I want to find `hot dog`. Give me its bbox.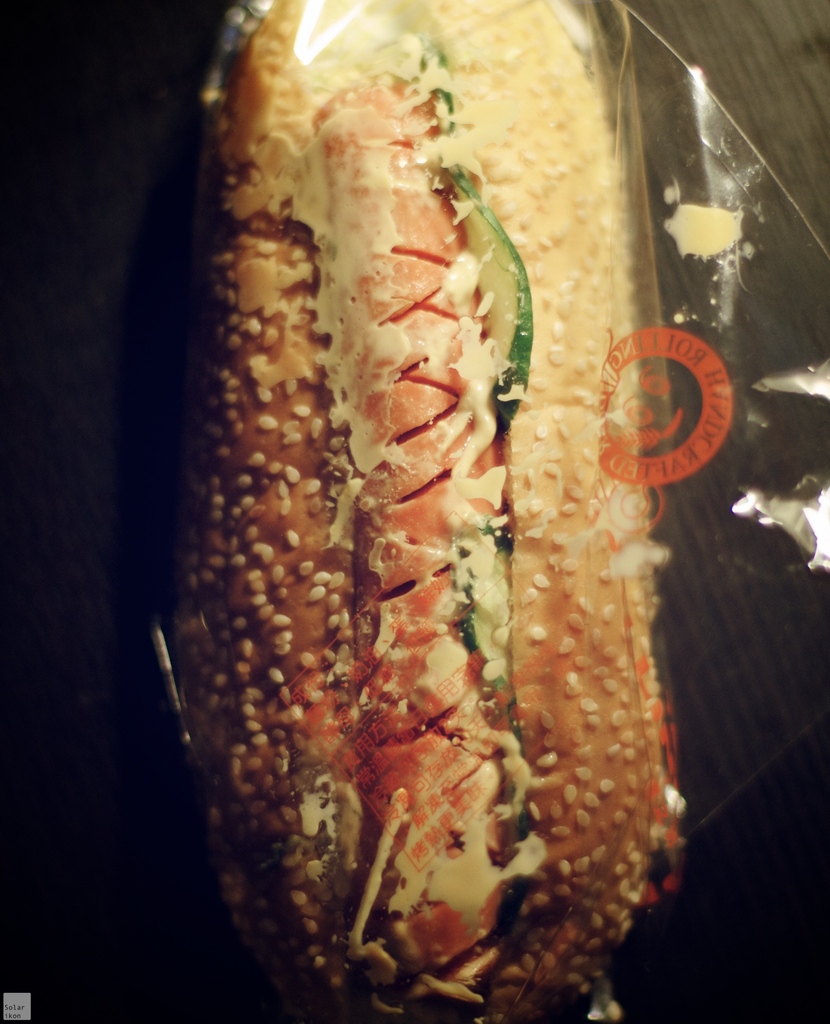
149,0,694,1023.
